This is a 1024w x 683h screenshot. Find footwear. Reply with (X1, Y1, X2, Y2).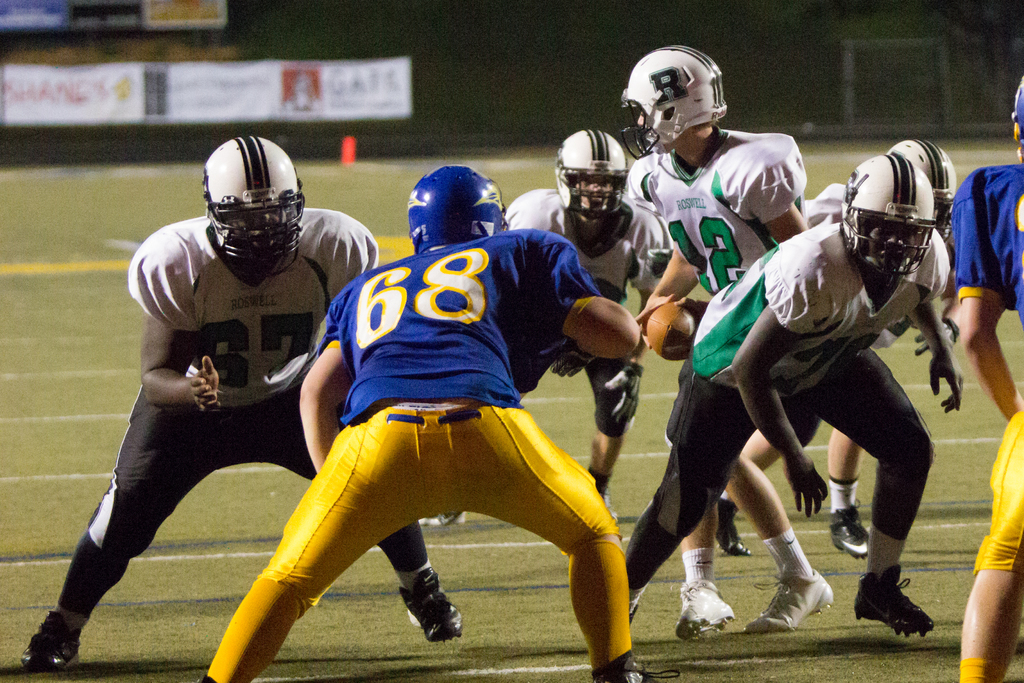
(712, 490, 756, 555).
